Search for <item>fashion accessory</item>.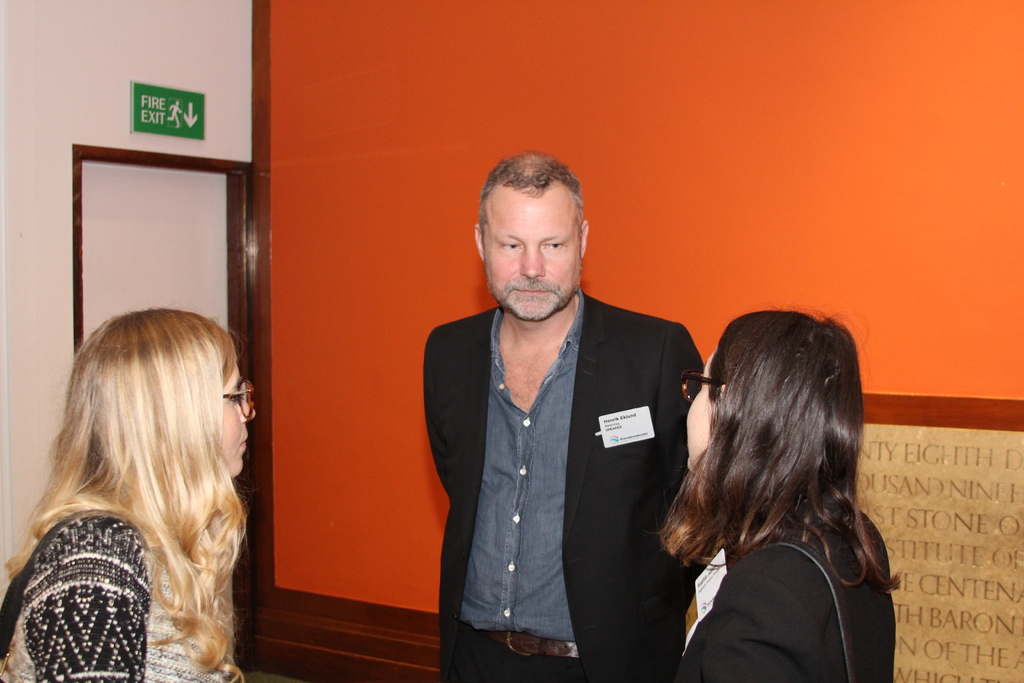
Found at <box>0,506,145,675</box>.
